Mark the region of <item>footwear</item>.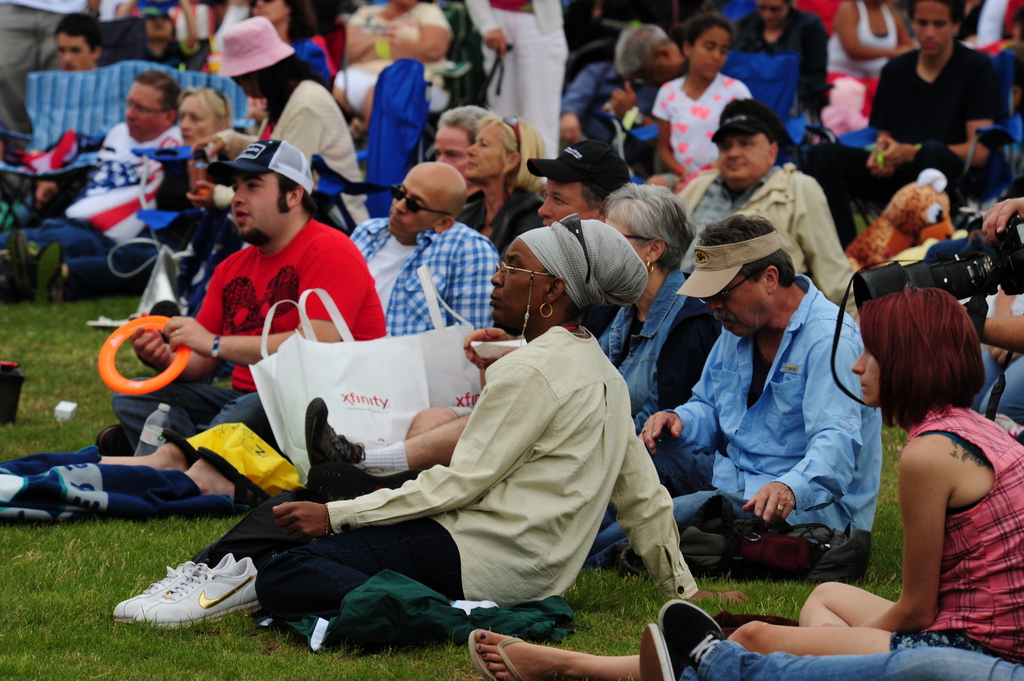
Region: bbox=(95, 421, 135, 456).
